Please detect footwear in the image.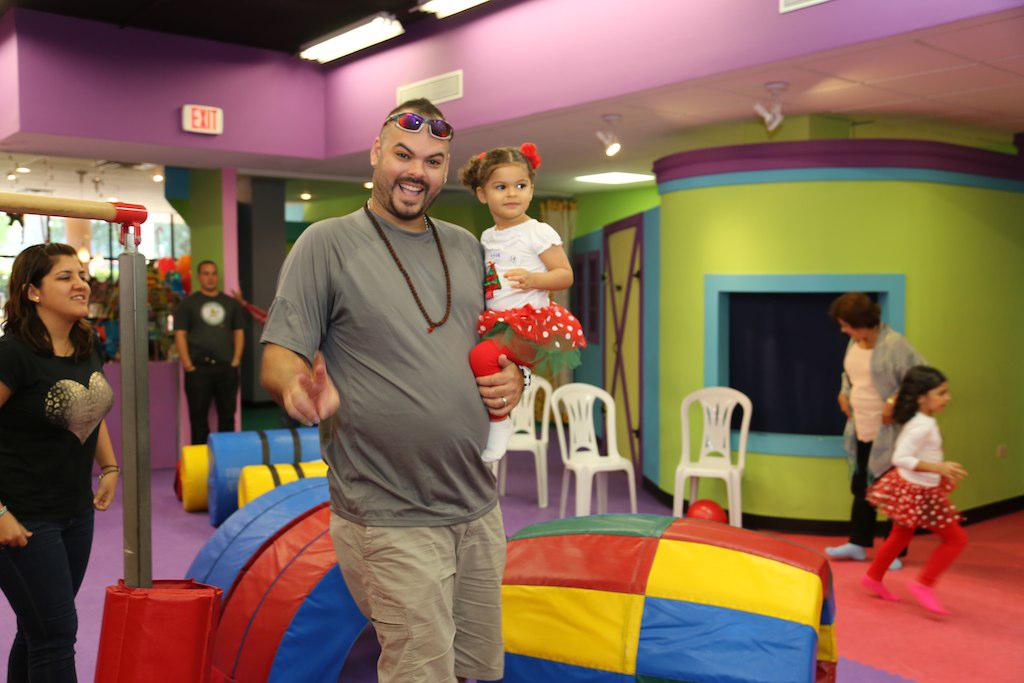
858:564:895:594.
